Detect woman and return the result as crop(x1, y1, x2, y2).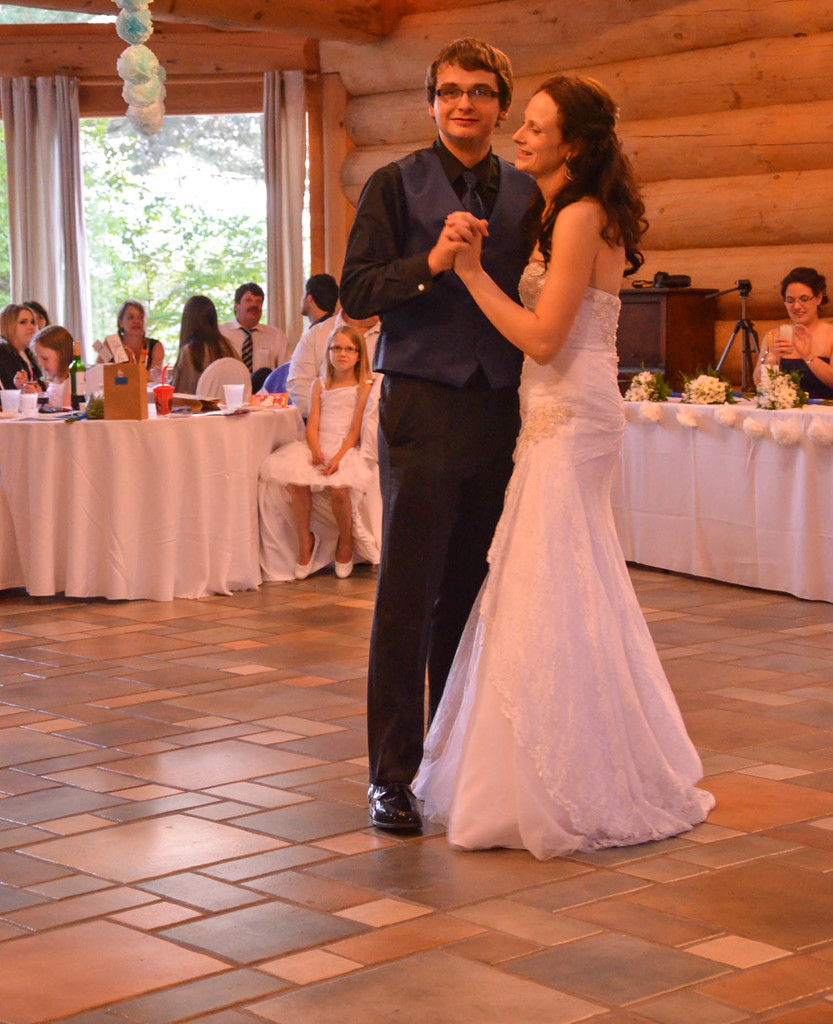
crop(164, 294, 243, 396).
